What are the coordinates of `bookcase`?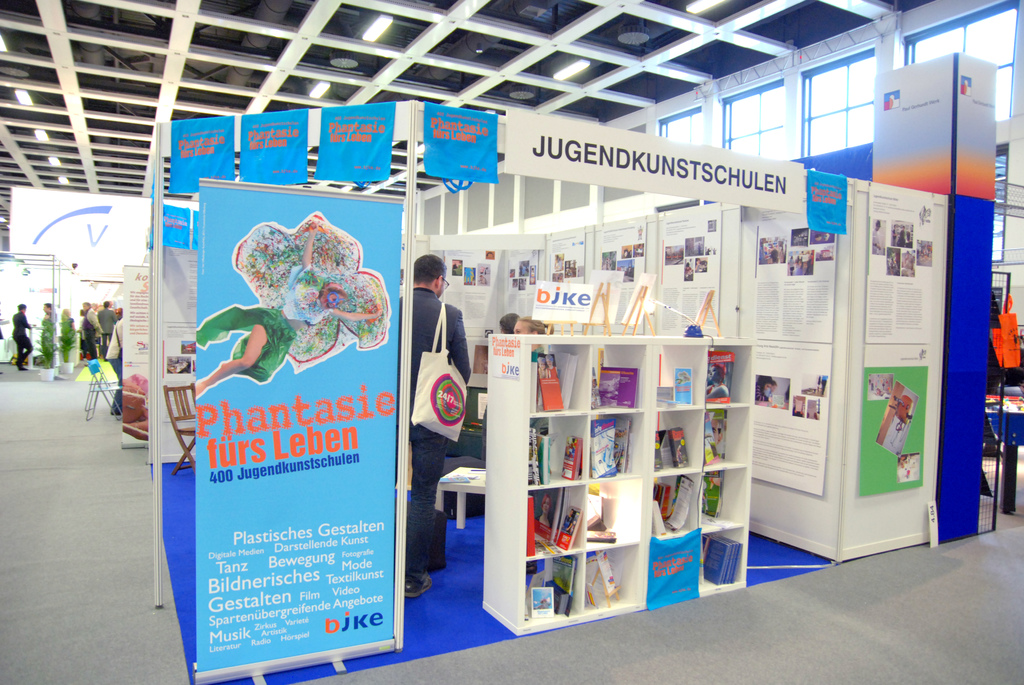
490, 333, 755, 639.
